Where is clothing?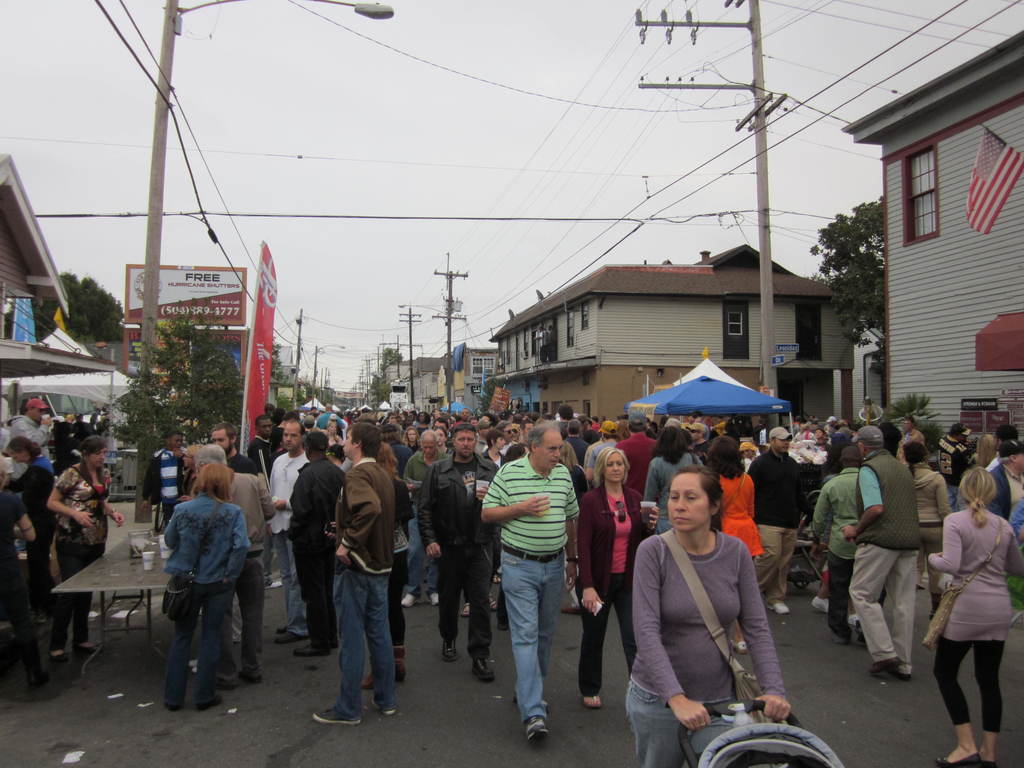
(left=166, top=497, right=249, bottom=703).
